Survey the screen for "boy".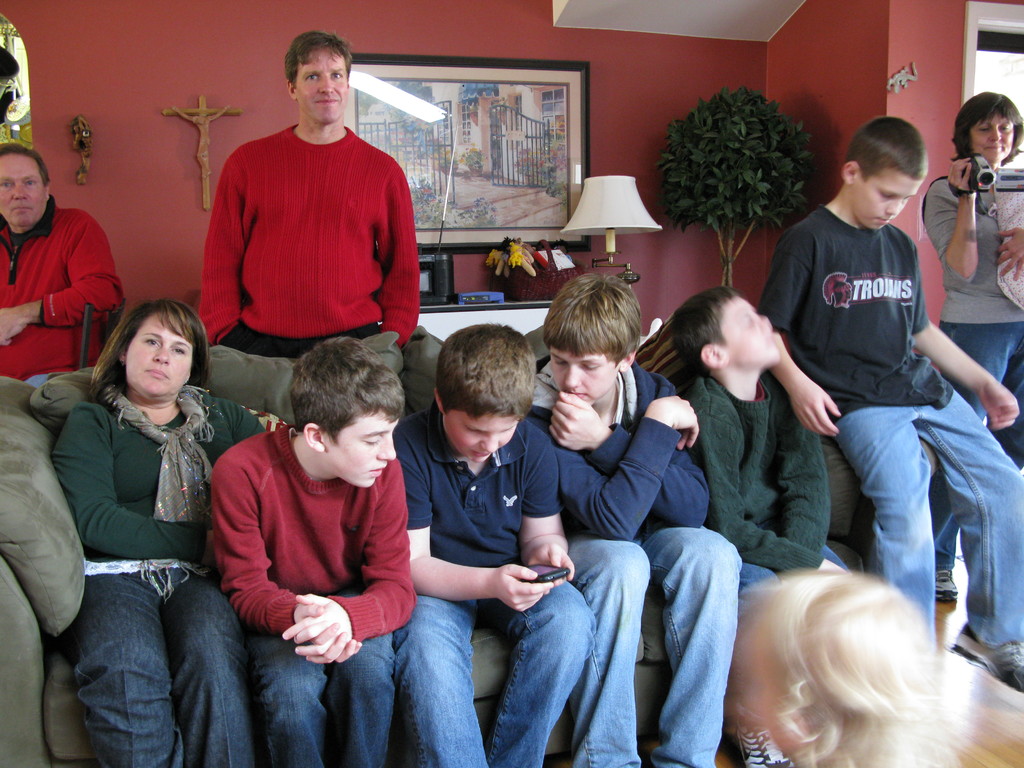
Survey found: select_region(530, 271, 737, 767).
